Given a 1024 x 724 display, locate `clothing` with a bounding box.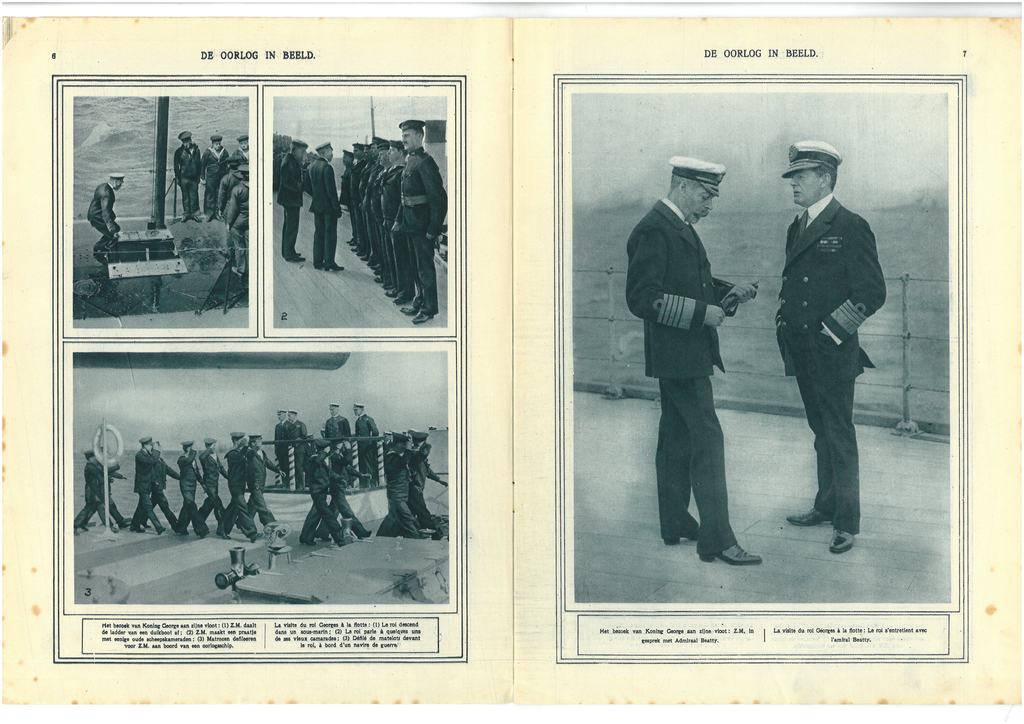
Located: {"x1": 359, "y1": 414, "x2": 378, "y2": 485}.
